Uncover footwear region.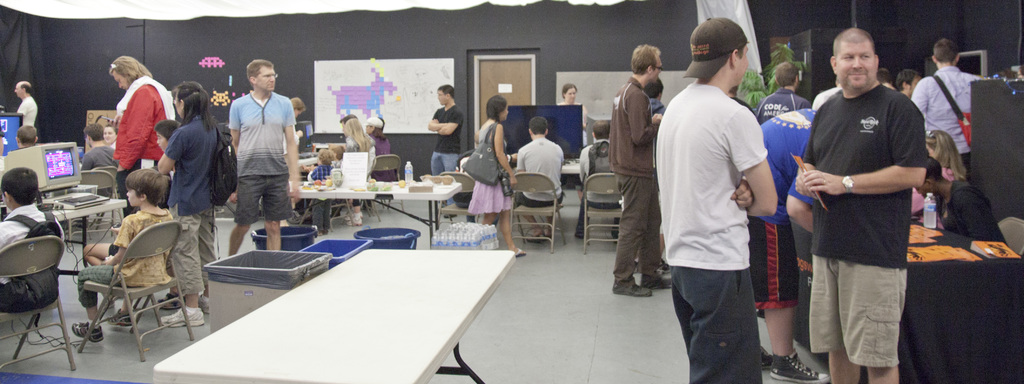
Uncovered: (x1=198, y1=291, x2=212, y2=314).
